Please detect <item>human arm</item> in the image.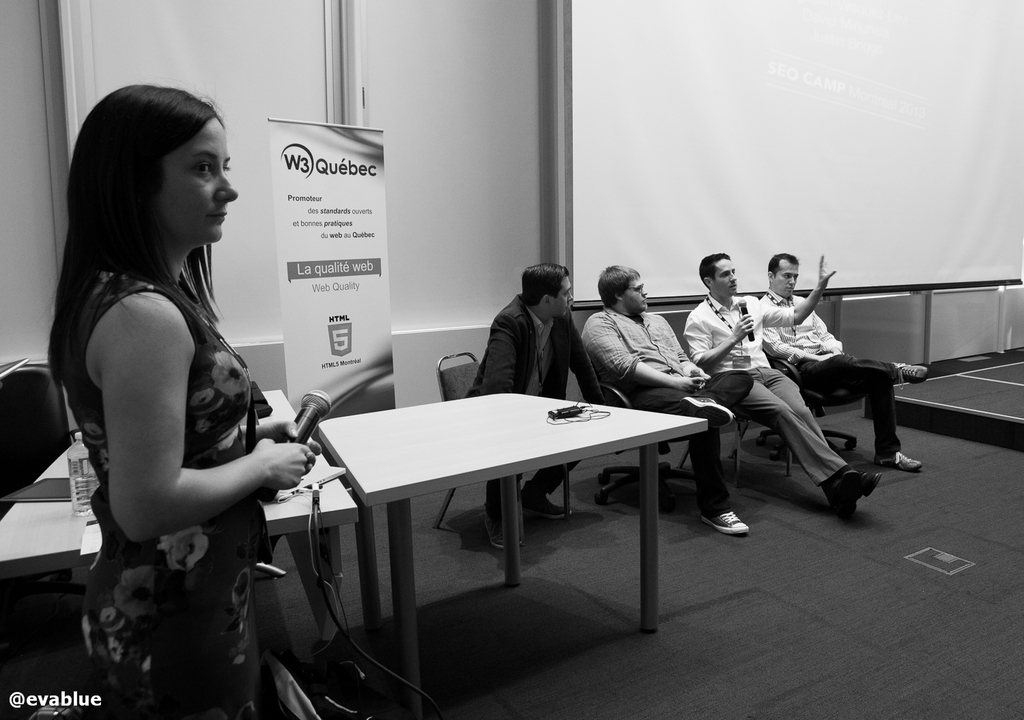
crop(74, 262, 257, 566).
